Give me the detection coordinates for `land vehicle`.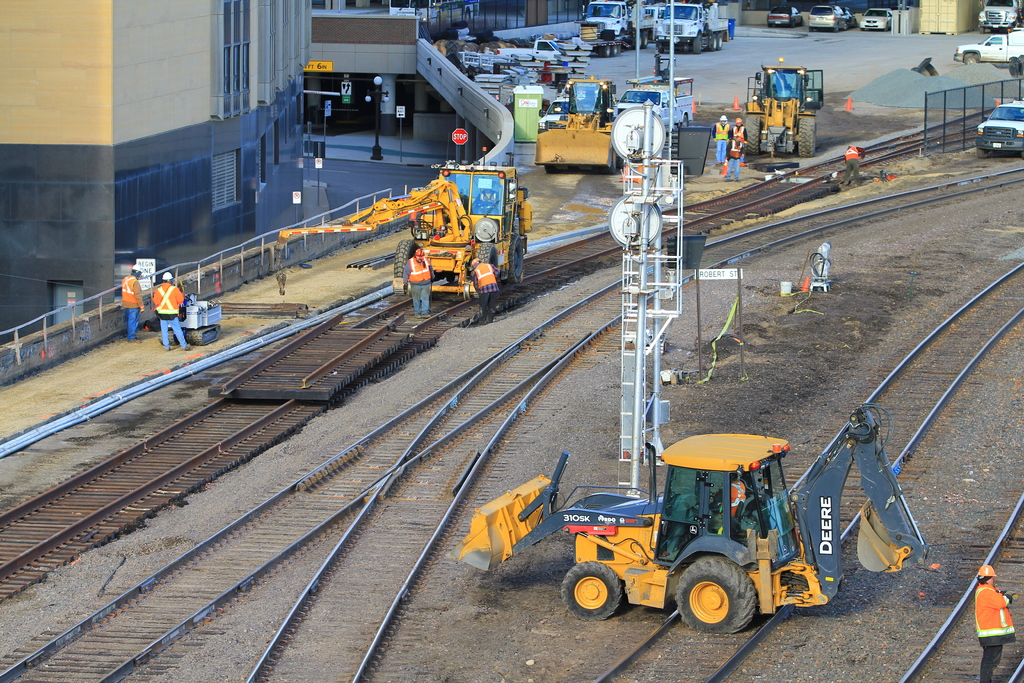
select_region(537, 96, 570, 134).
